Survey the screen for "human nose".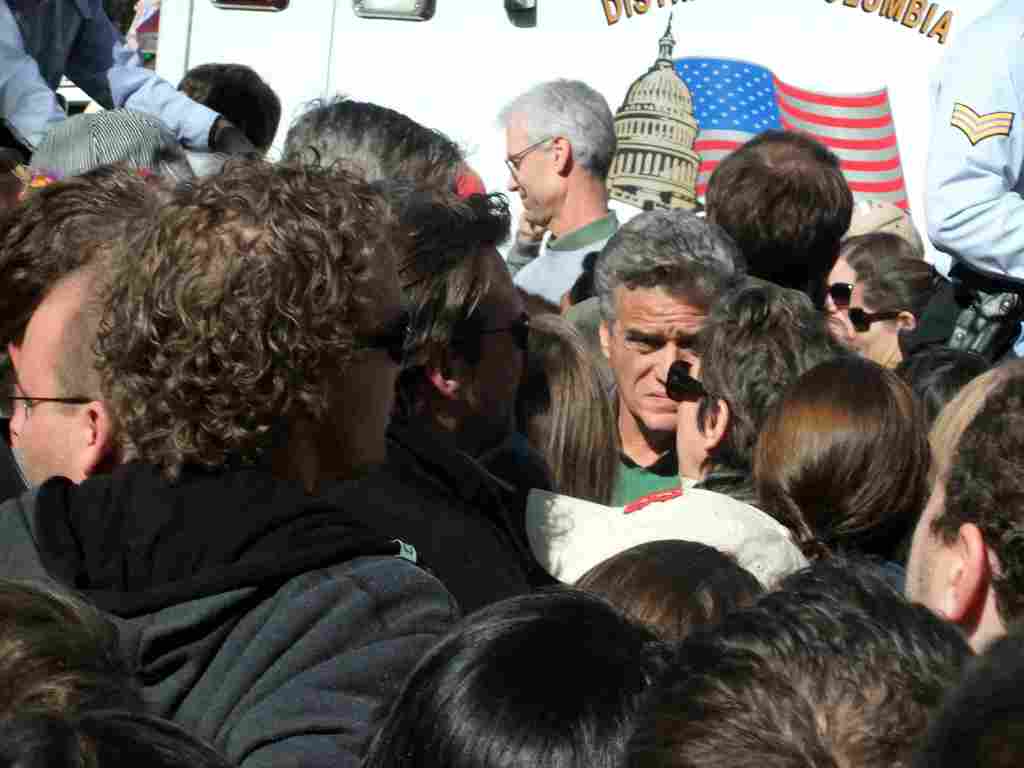
Survey found: BBox(826, 295, 840, 315).
